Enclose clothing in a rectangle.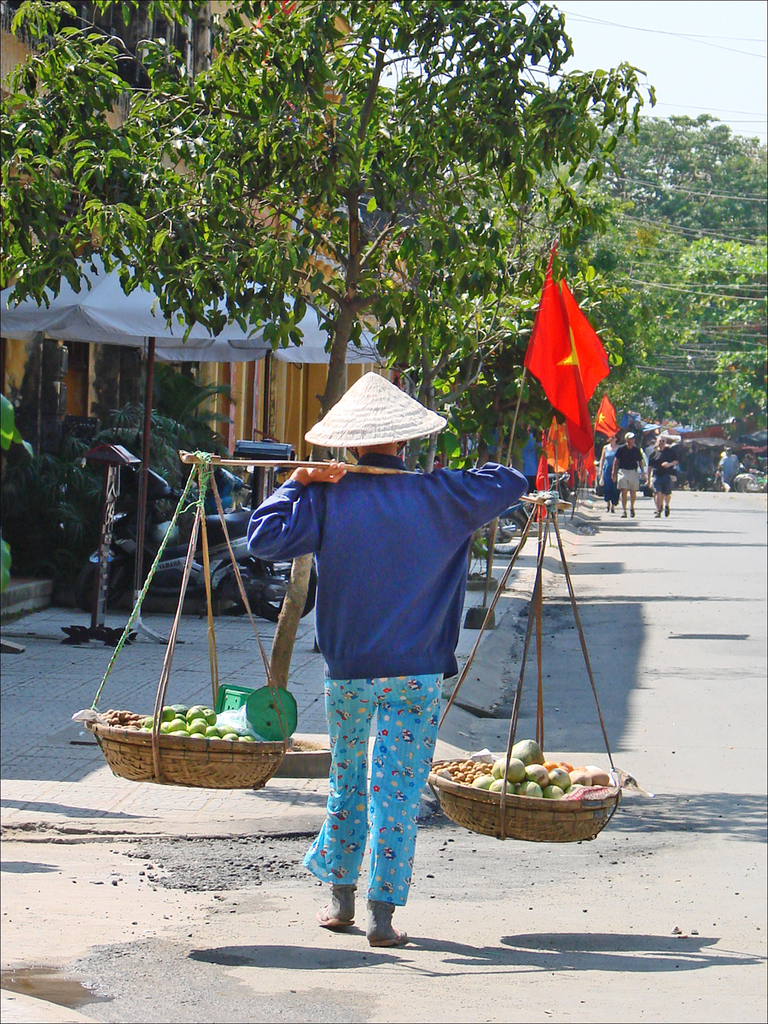
left=613, top=448, right=639, bottom=499.
